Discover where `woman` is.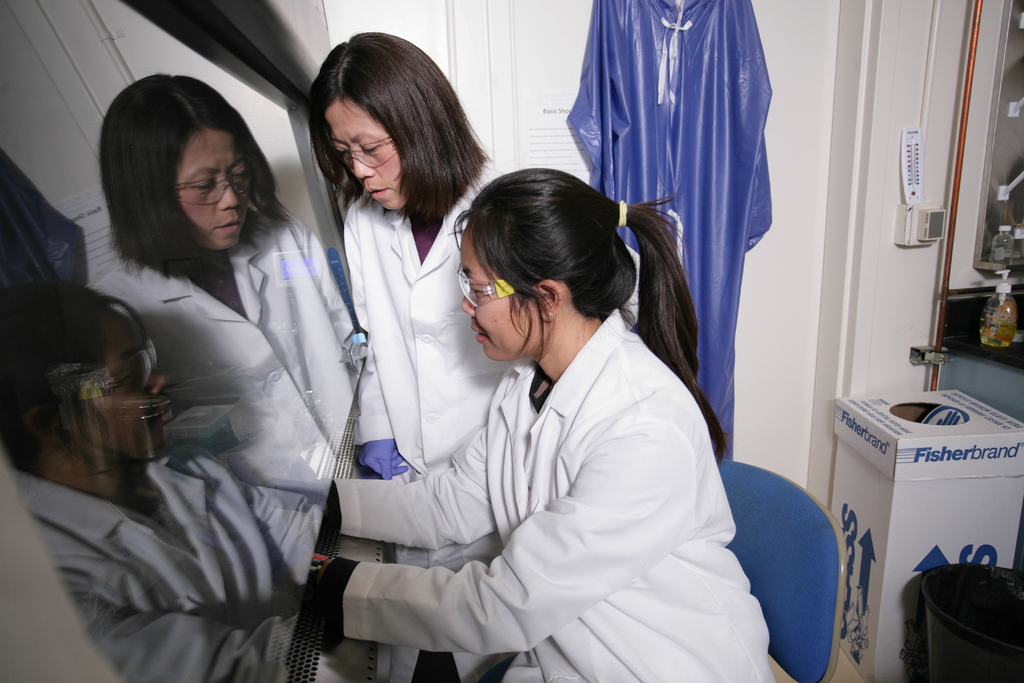
Discovered at <bbox>298, 170, 781, 682</bbox>.
